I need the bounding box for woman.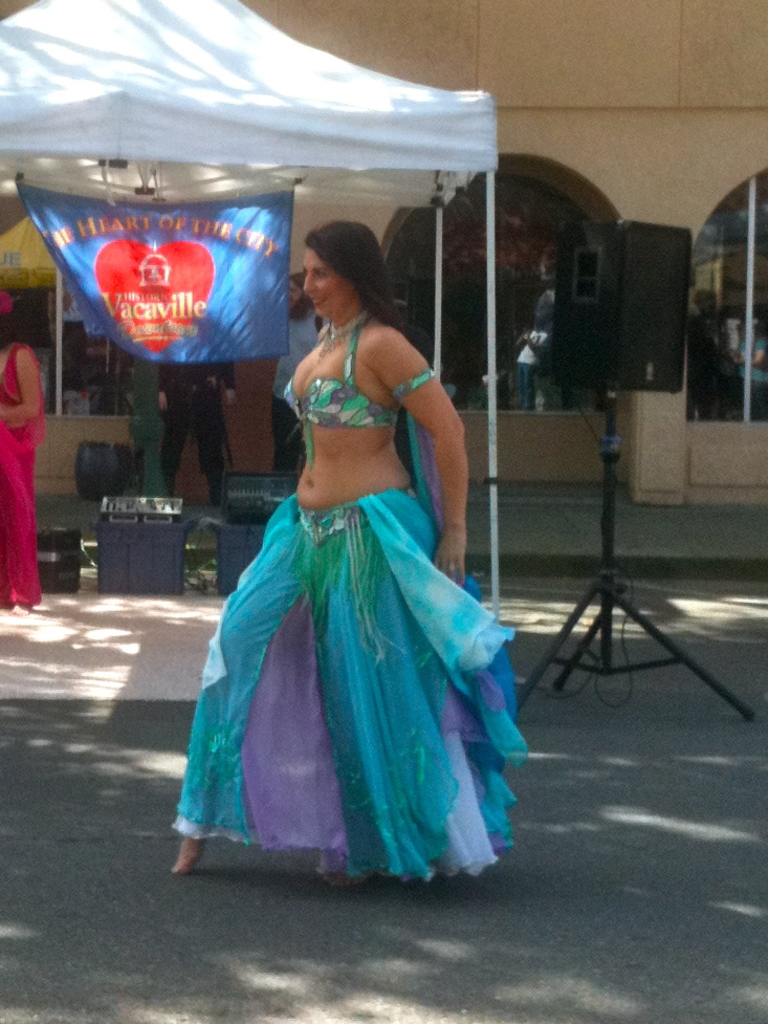
Here it is: [x1=176, y1=193, x2=513, y2=875].
